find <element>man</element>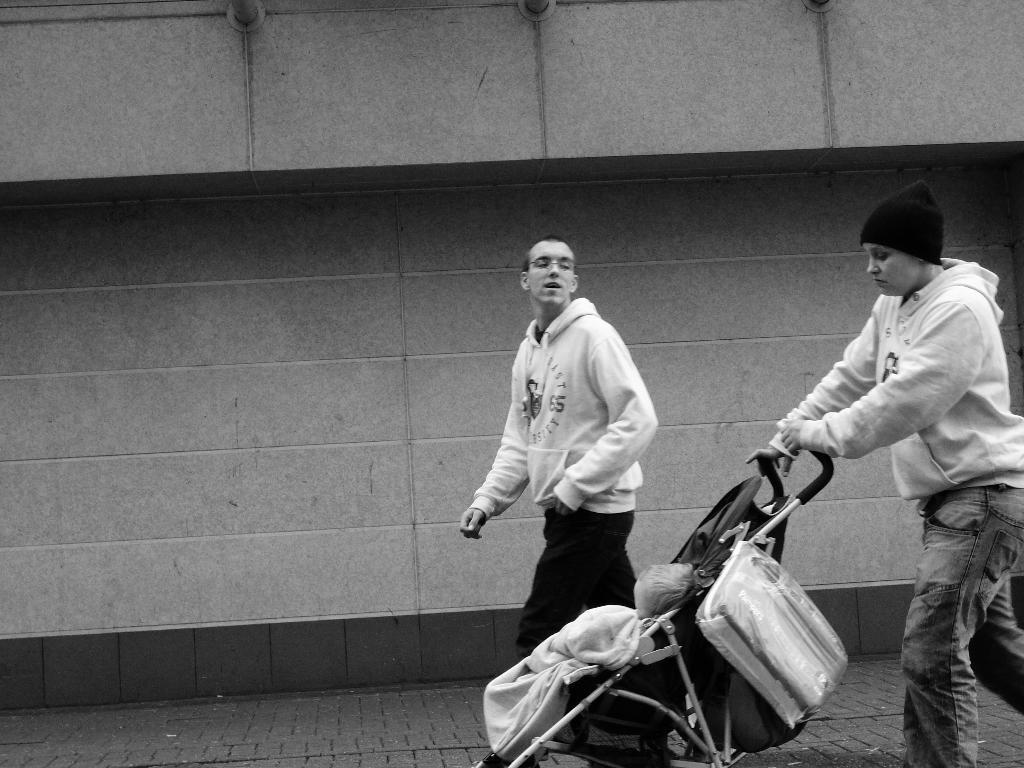
[461, 229, 685, 721]
